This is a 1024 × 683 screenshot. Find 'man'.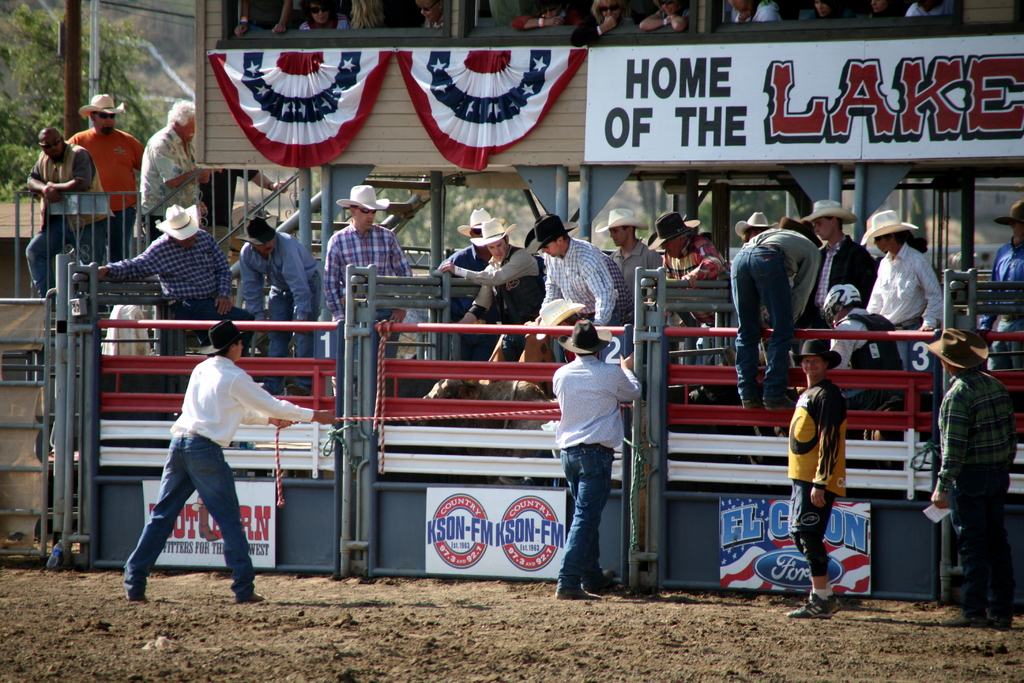
Bounding box: bbox(798, 199, 881, 333).
